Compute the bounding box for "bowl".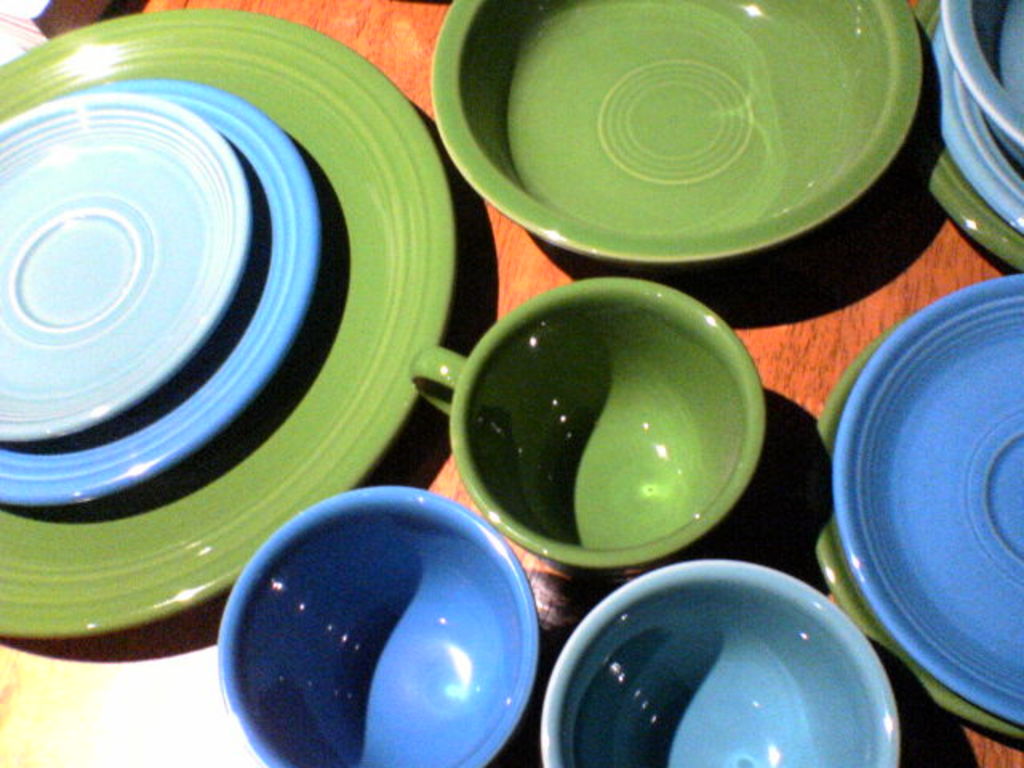
Rect(437, 0, 923, 266).
